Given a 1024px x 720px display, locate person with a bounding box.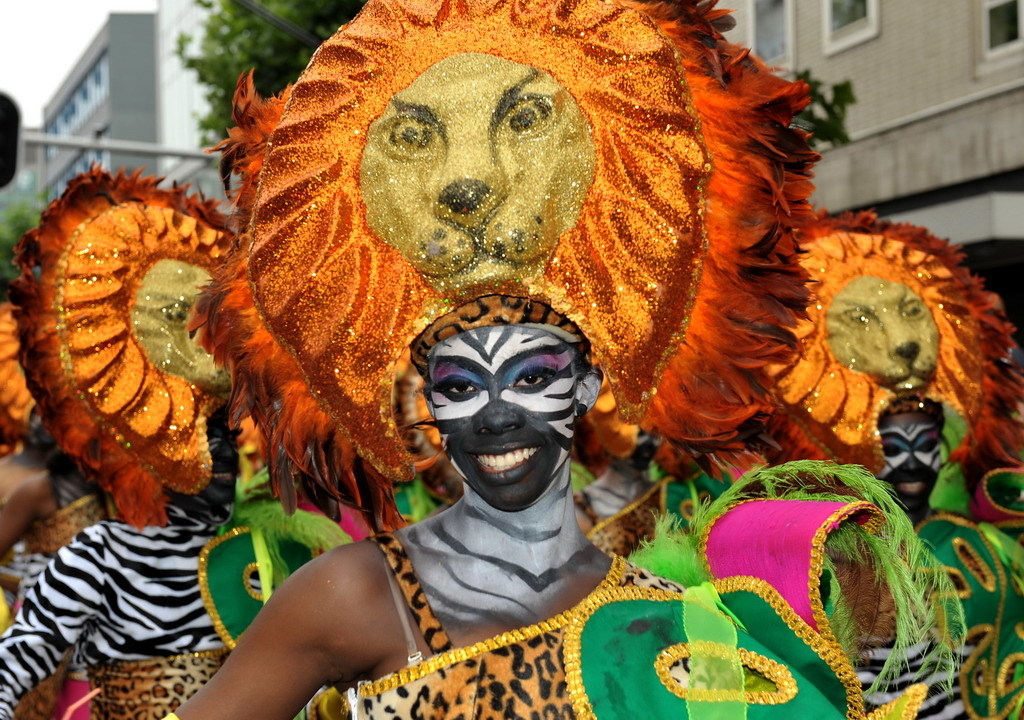
Located: bbox=[166, 292, 685, 719].
